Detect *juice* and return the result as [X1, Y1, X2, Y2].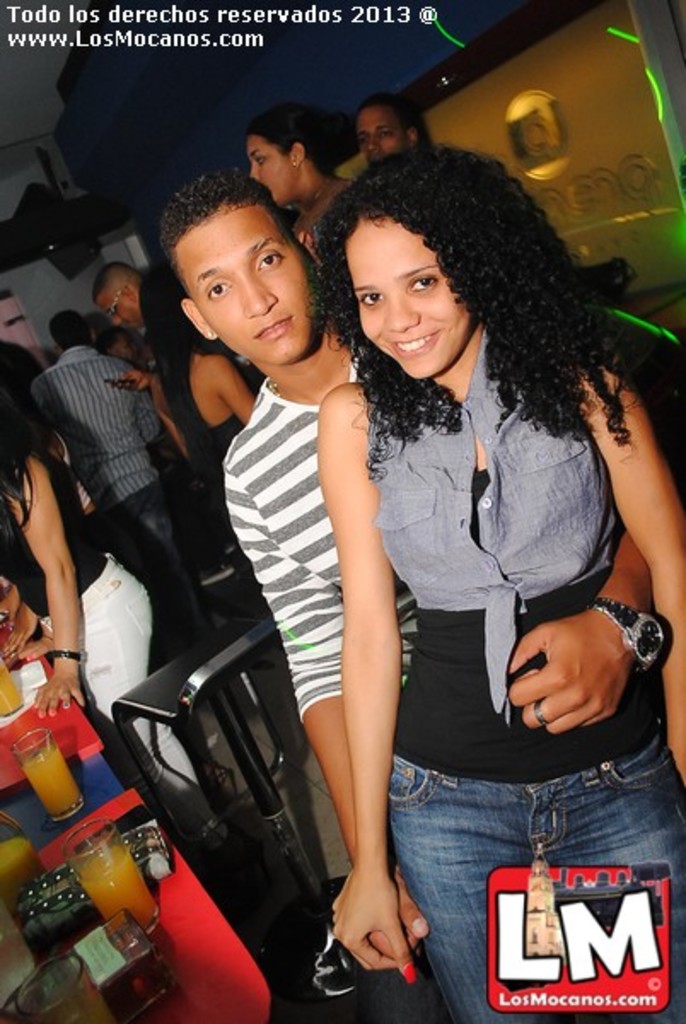
[75, 850, 159, 925].
